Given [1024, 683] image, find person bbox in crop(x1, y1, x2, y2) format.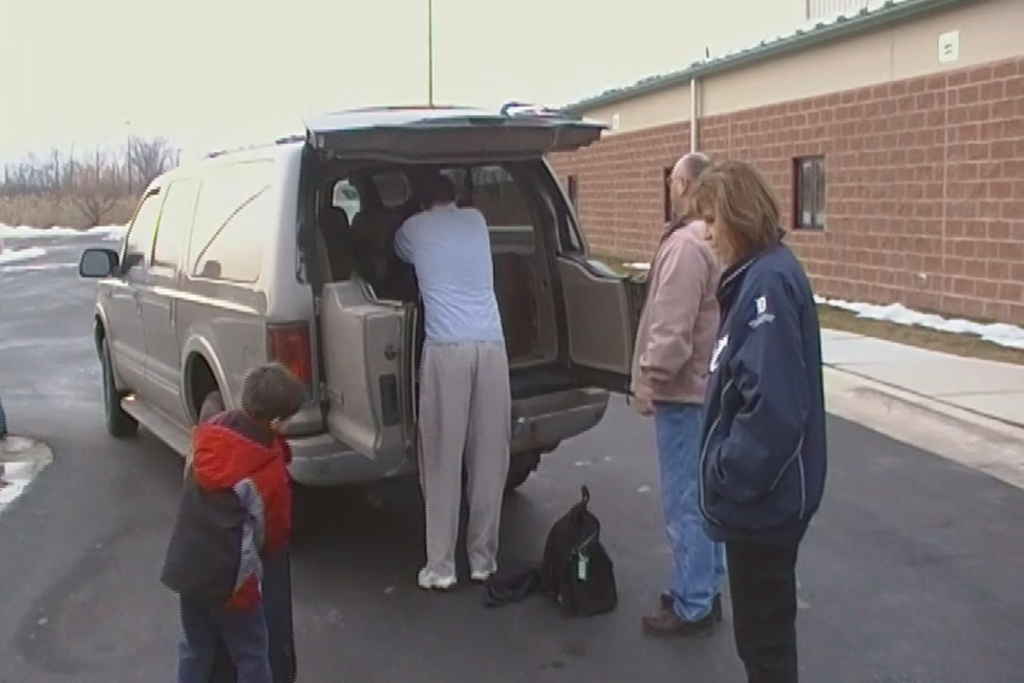
crop(383, 169, 516, 595).
